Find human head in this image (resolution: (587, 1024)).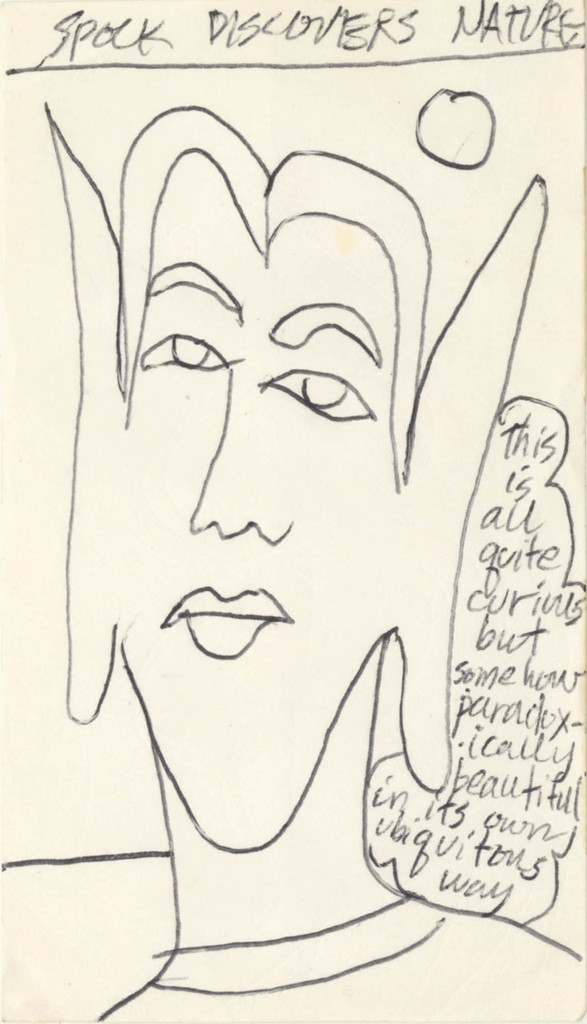
39:100:548:851.
